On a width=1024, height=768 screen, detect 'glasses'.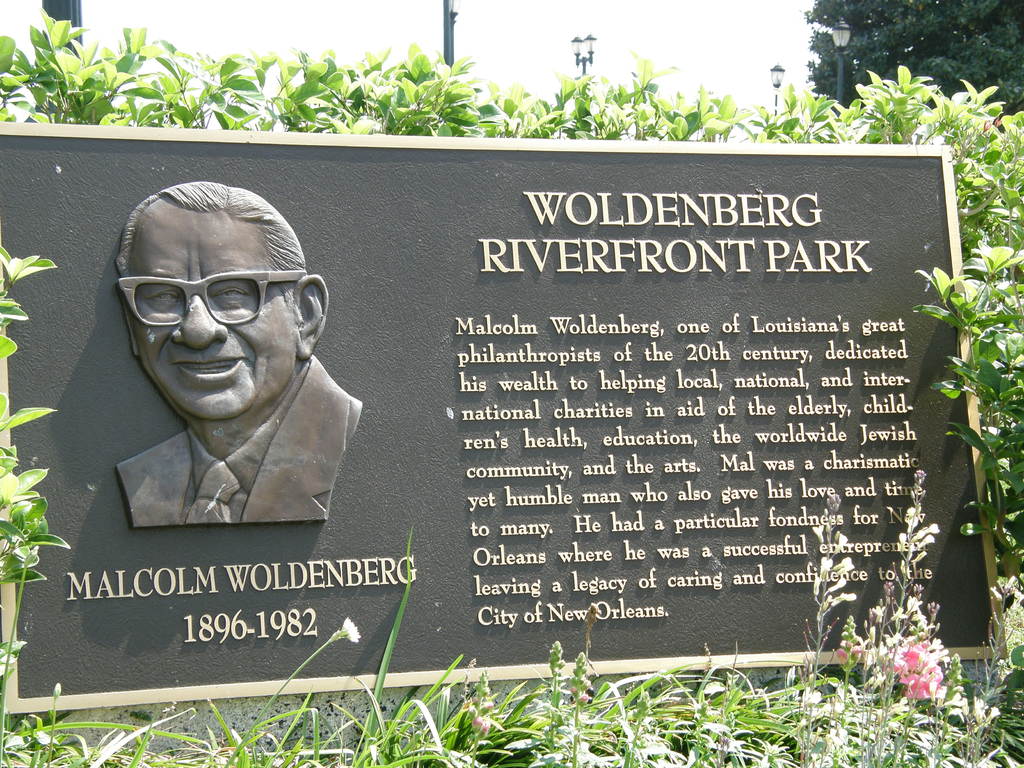
{"left": 115, "top": 265, "right": 318, "bottom": 329}.
